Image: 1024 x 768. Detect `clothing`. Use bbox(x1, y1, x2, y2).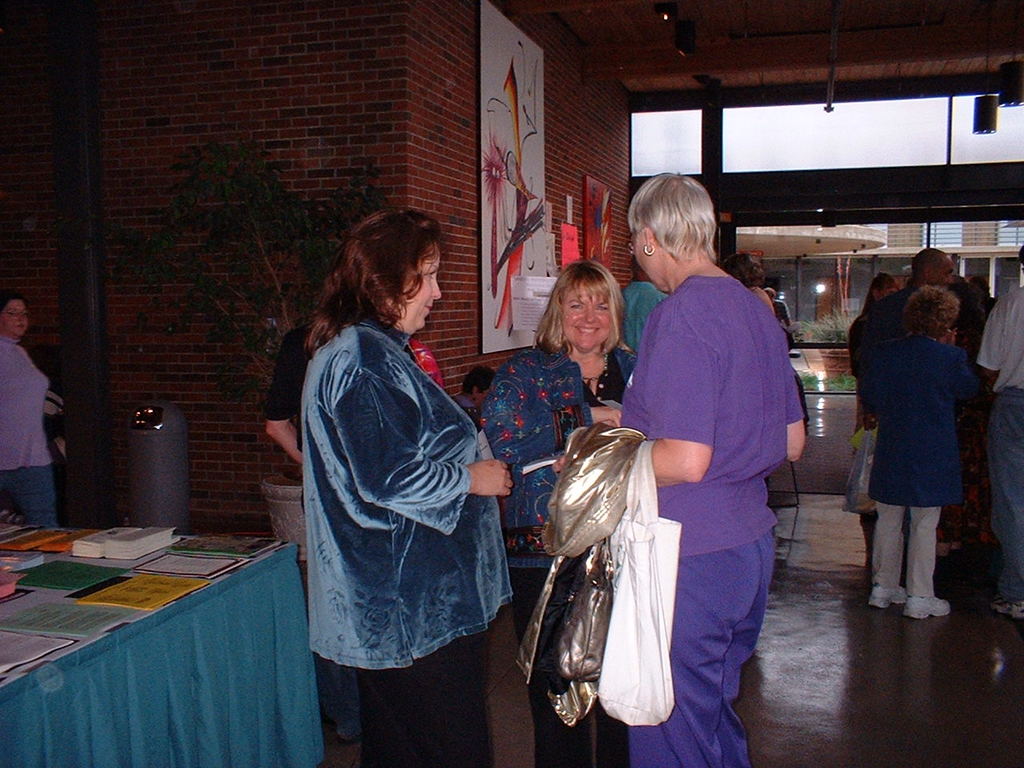
bbox(974, 283, 1023, 608).
